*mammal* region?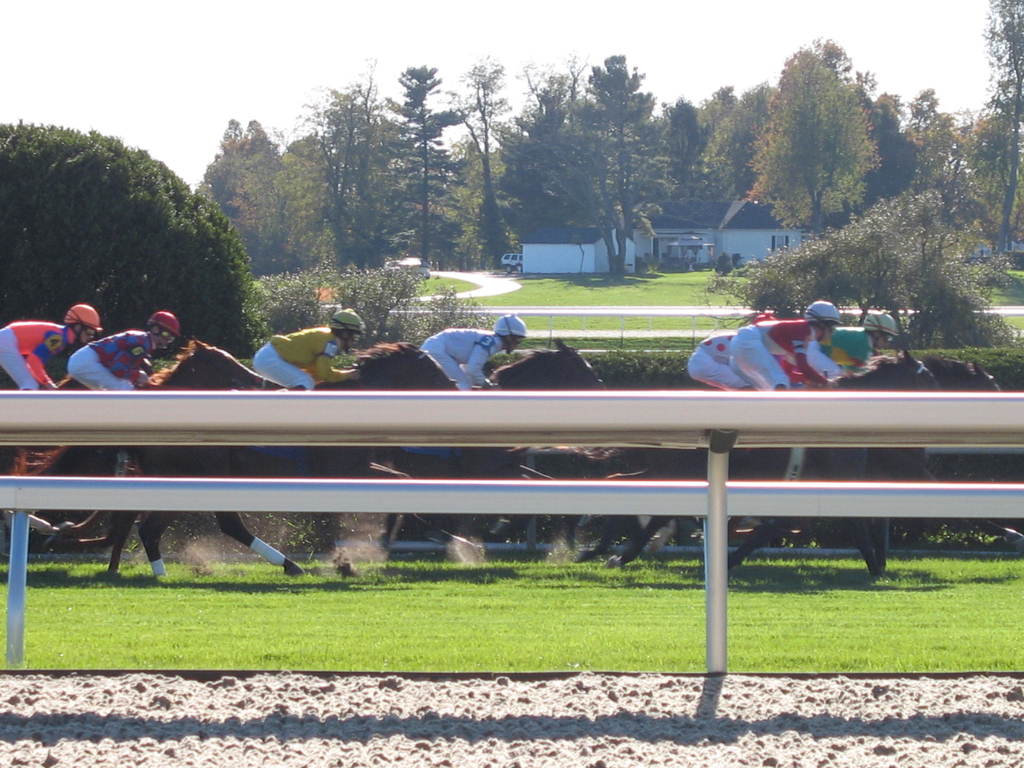
{"x1": 0, "y1": 339, "x2": 268, "y2": 584}
